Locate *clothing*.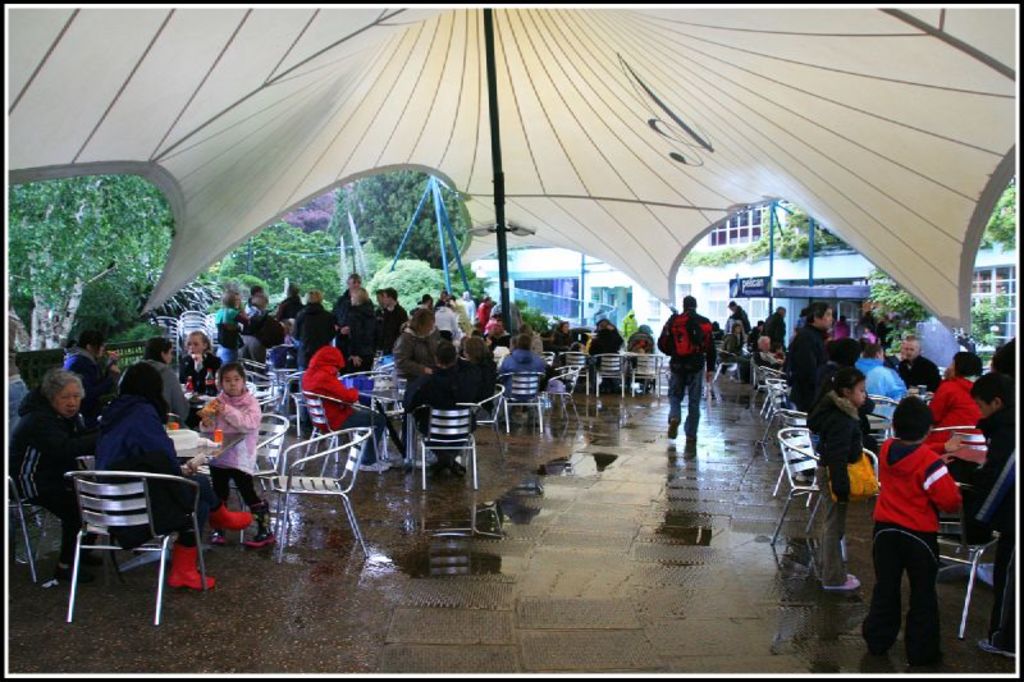
Bounding box: [113,356,196,426].
